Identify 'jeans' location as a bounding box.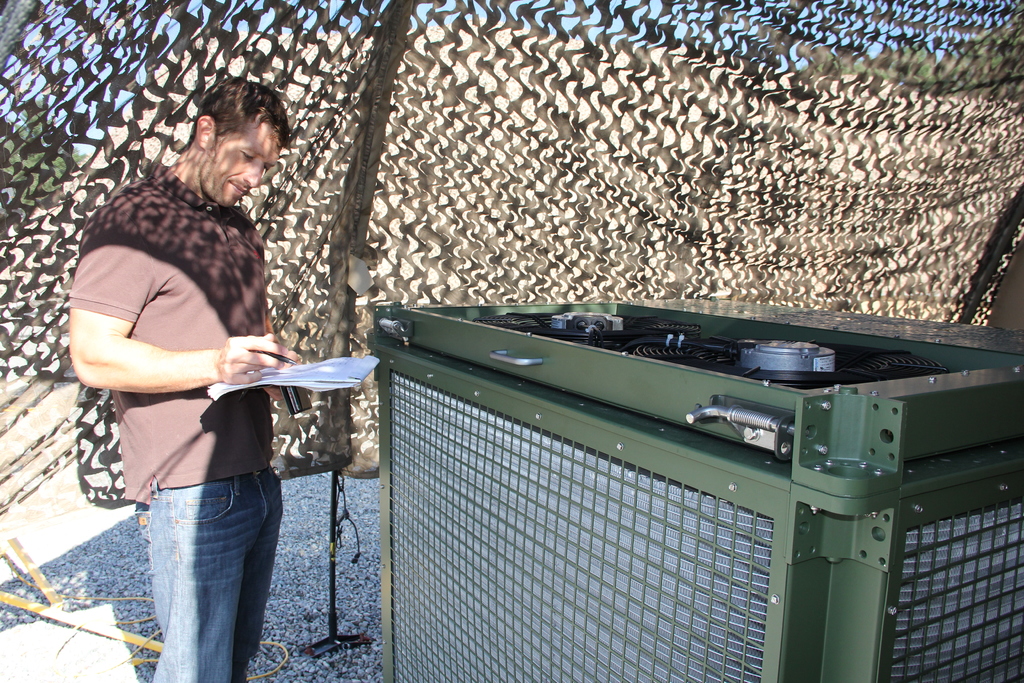
[129,459,280,673].
